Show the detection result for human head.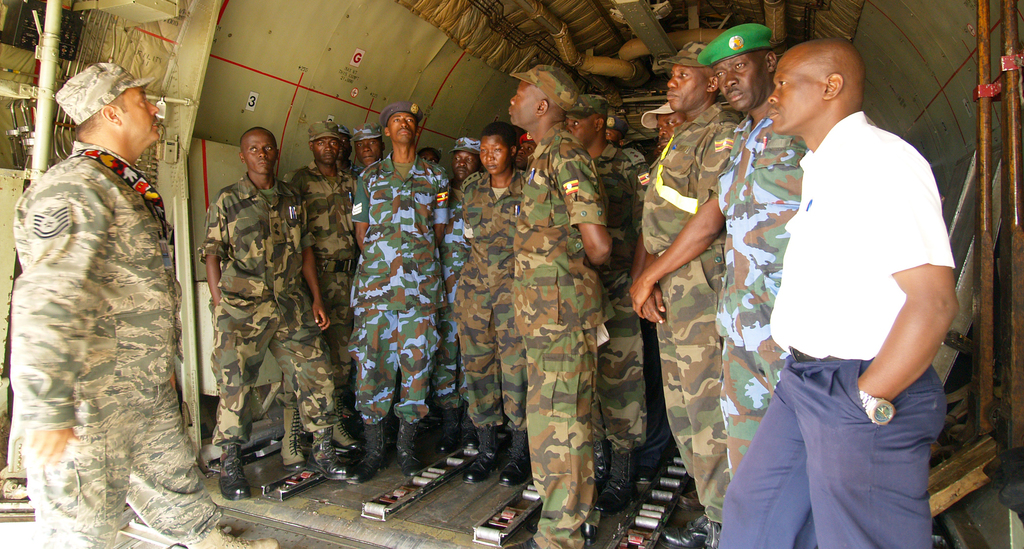
{"left": 356, "top": 120, "right": 387, "bottom": 165}.
